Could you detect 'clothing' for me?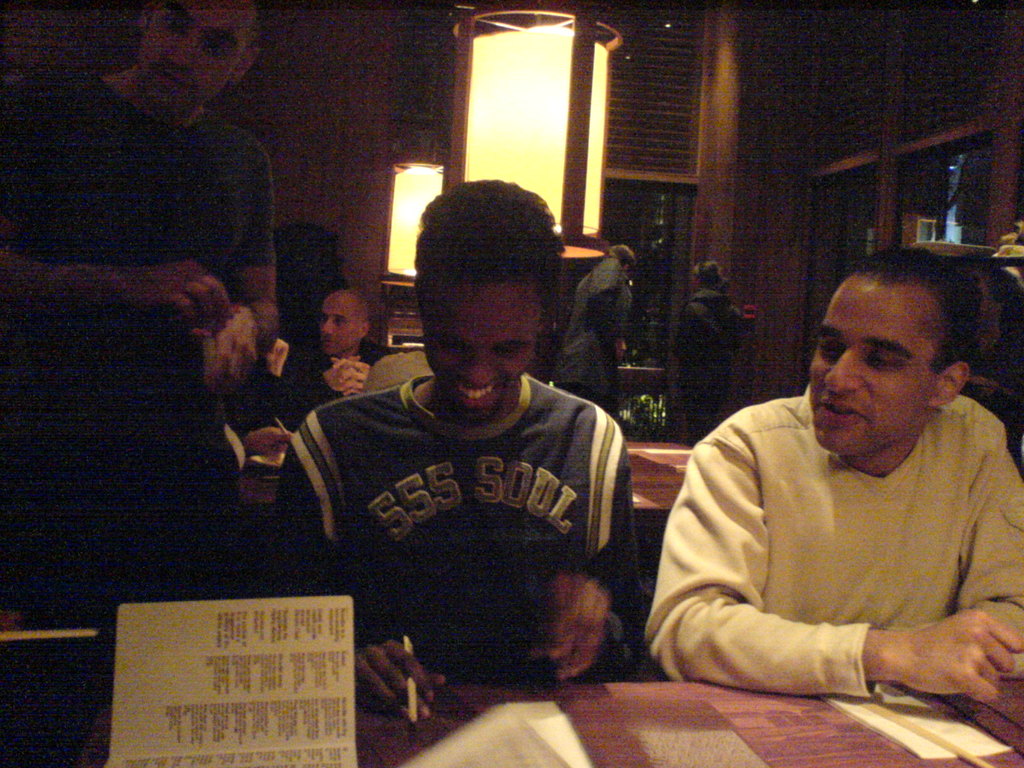
Detection result: bbox=[256, 339, 394, 429].
